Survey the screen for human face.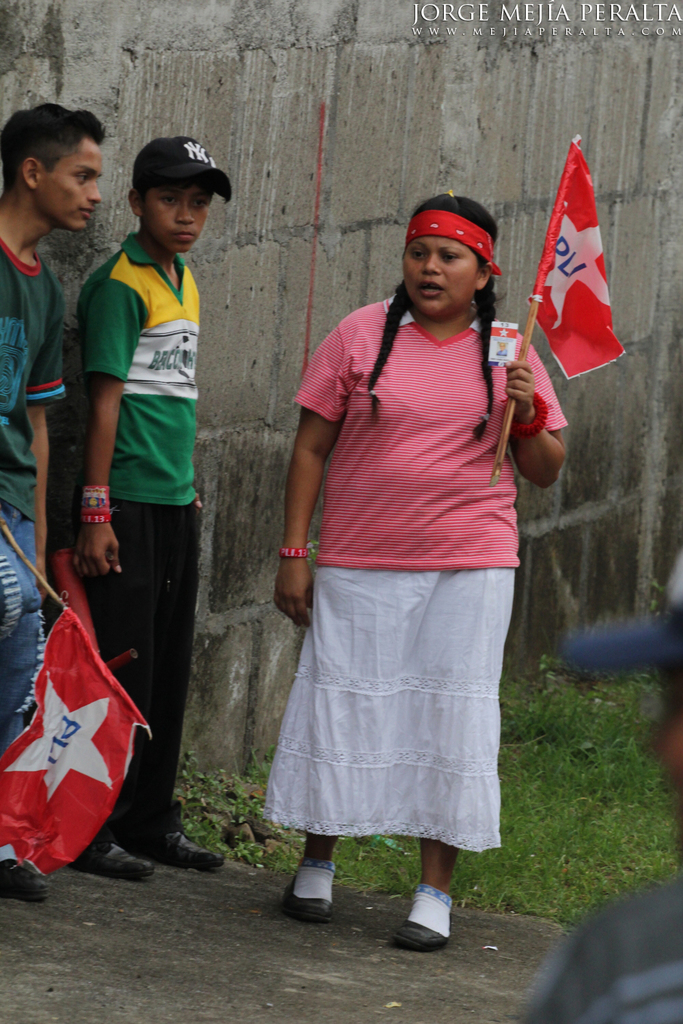
Survey found: 145 182 210 253.
